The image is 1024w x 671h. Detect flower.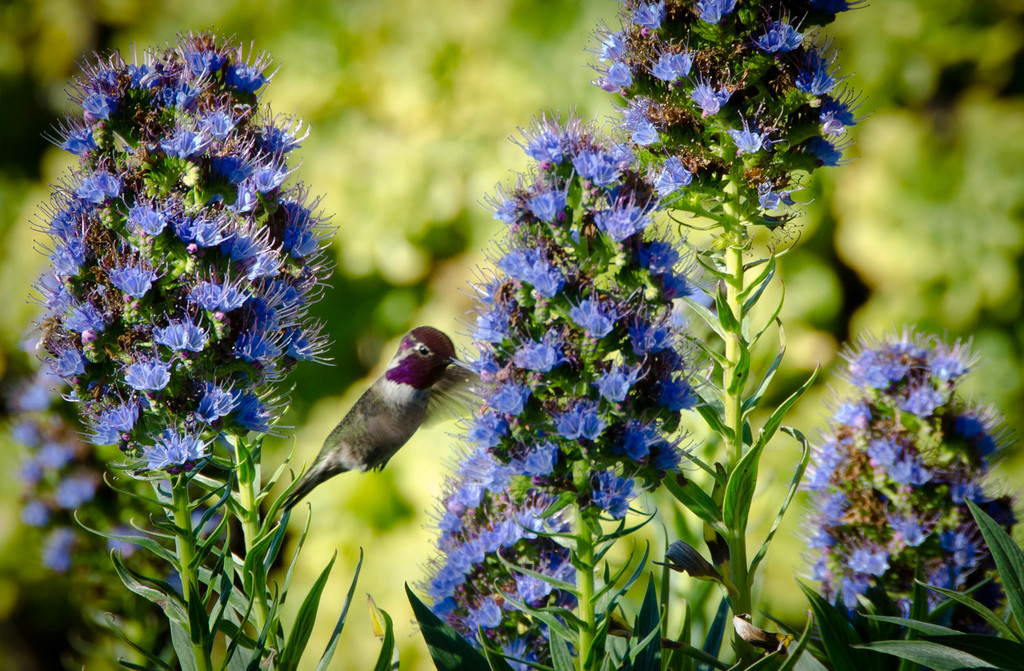
Detection: 628, 421, 692, 498.
